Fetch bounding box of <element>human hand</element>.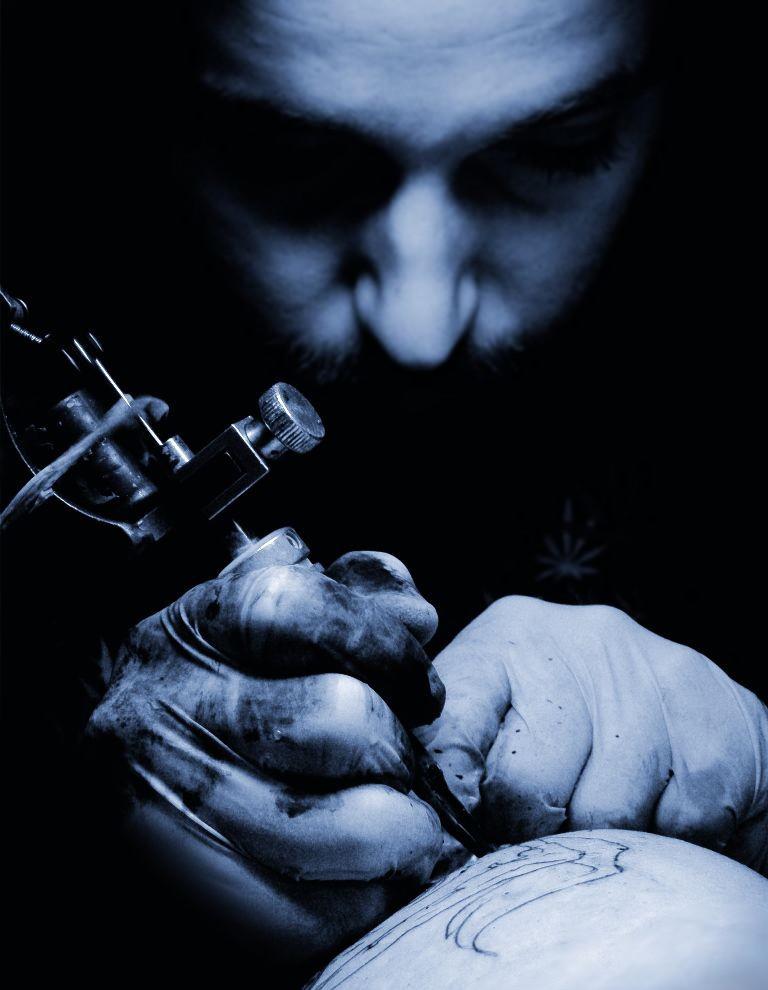
Bbox: 416/597/767/850.
